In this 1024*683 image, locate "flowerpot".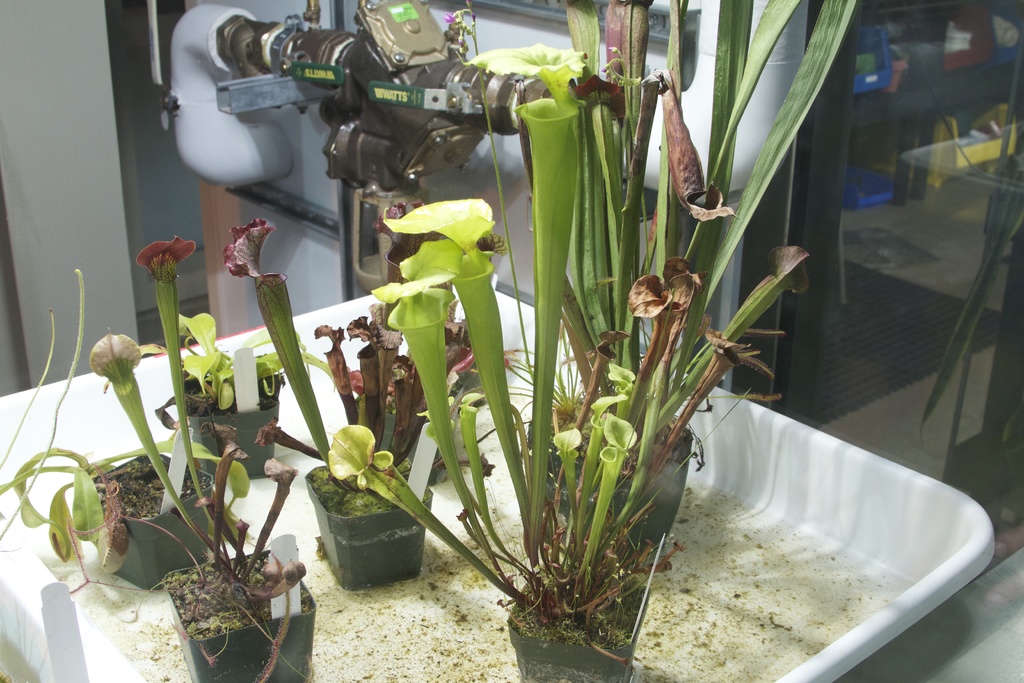
Bounding box: bbox=[440, 353, 481, 401].
